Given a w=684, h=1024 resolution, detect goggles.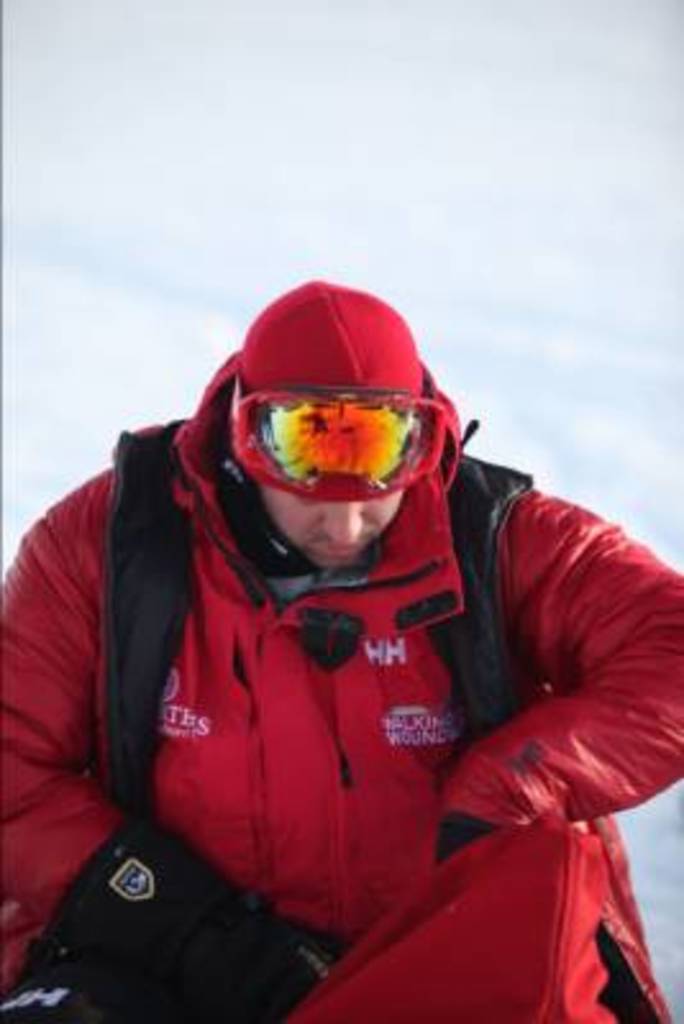
pyautogui.locateOnScreen(223, 371, 448, 507).
